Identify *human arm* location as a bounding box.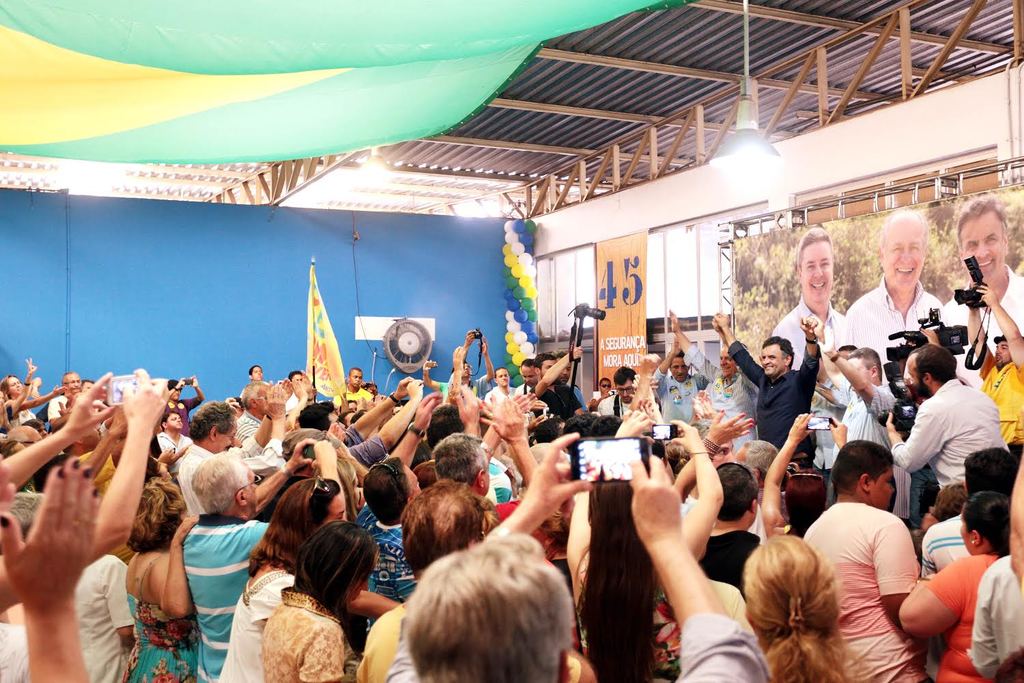
crop(479, 426, 591, 540).
